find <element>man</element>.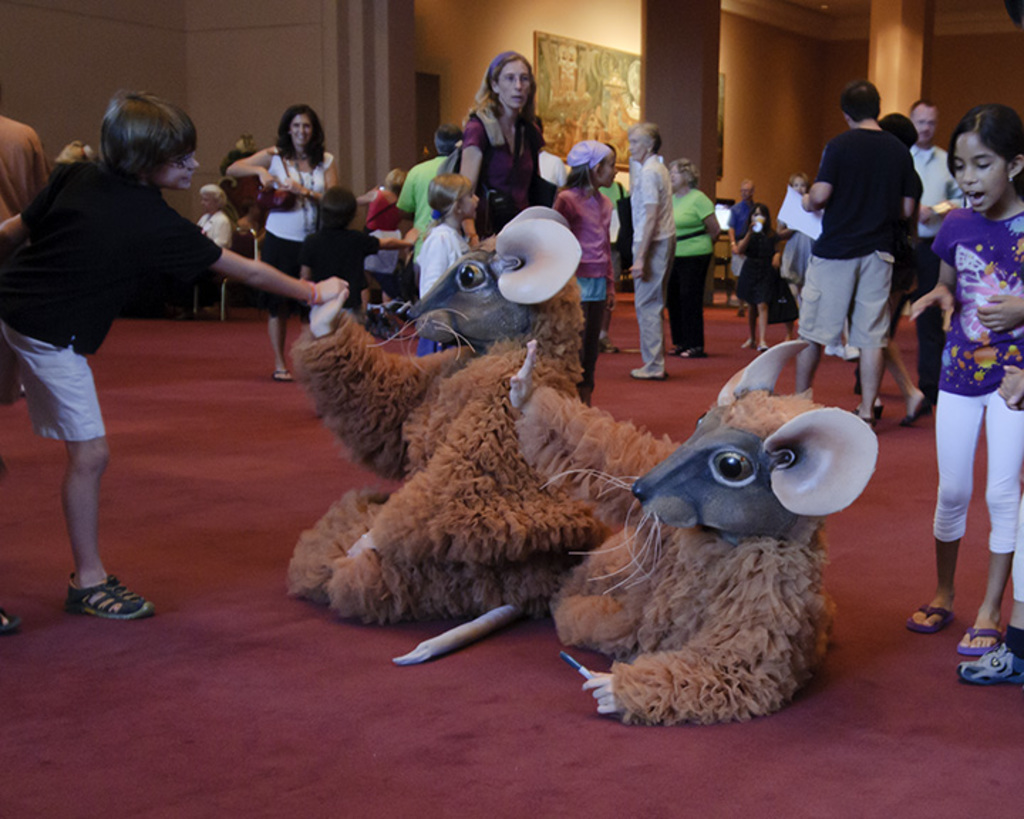
[left=905, top=98, right=964, bottom=411].
